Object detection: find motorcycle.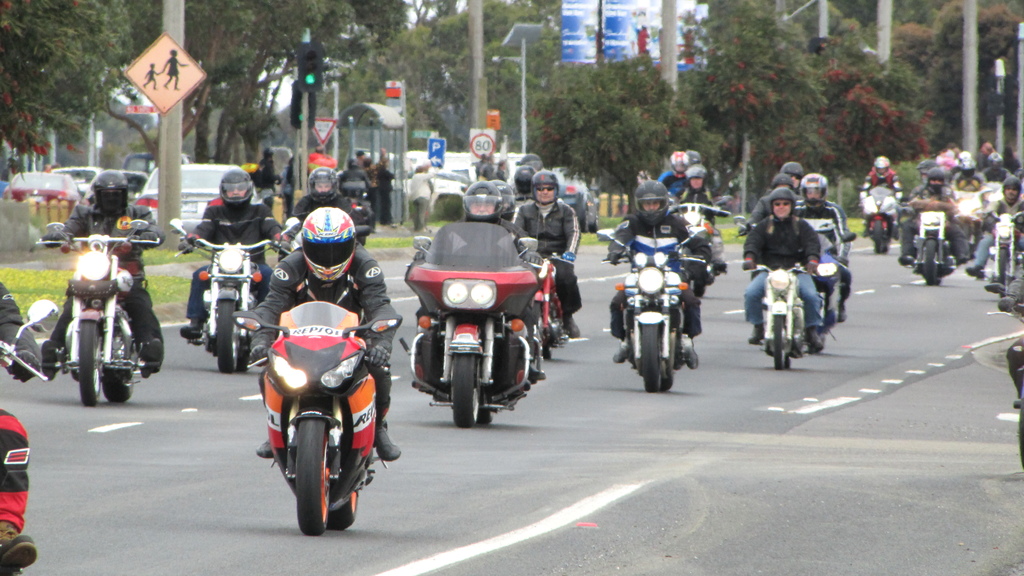
select_region(855, 183, 909, 250).
